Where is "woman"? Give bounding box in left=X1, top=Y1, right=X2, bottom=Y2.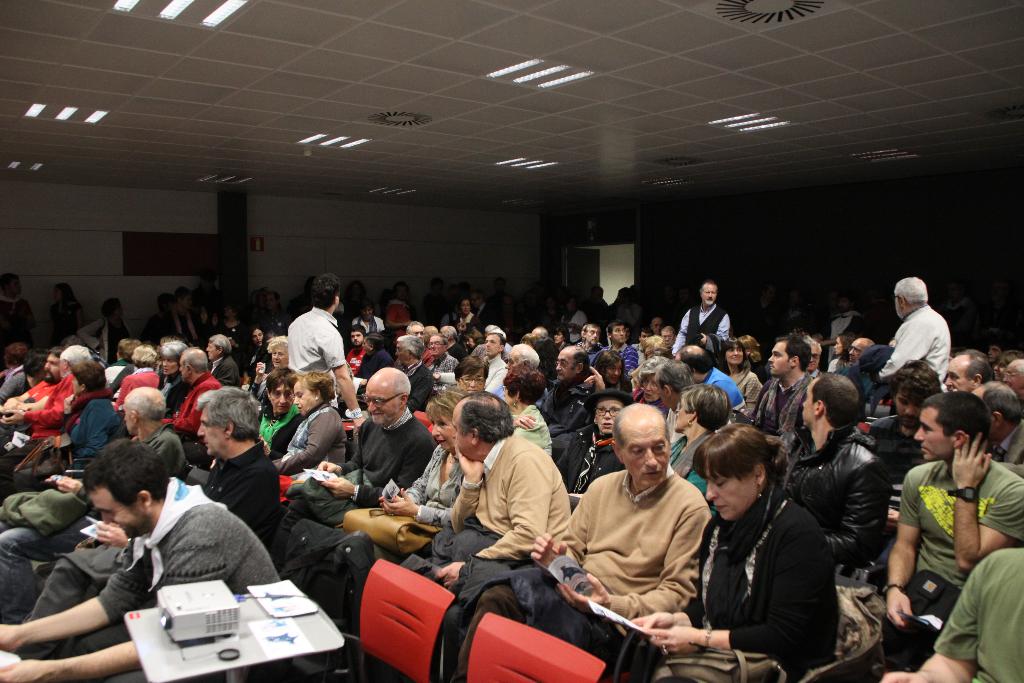
left=556, top=388, right=641, bottom=500.
